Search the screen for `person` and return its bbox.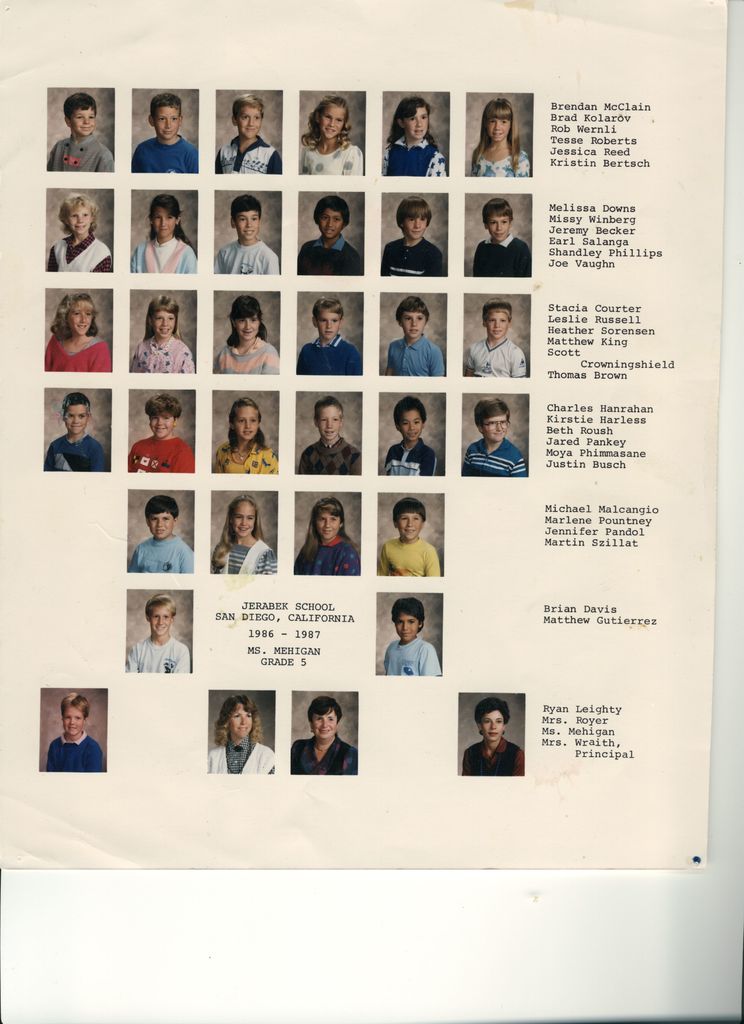
Found: 44 692 103 781.
